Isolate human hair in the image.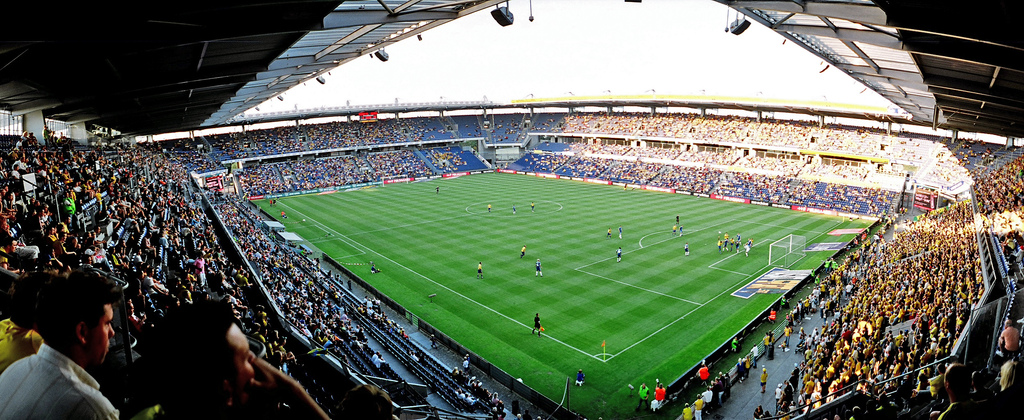
Isolated region: box=[145, 296, 241, 419].
